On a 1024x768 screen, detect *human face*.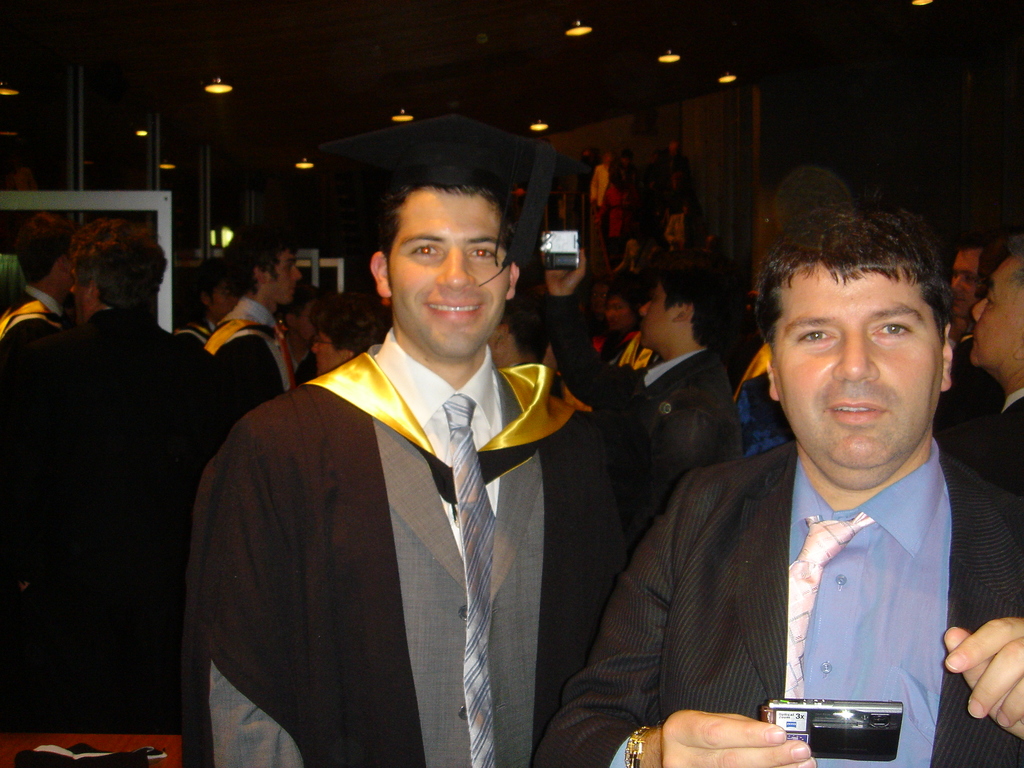
locate(949, 246, 981, 315).
